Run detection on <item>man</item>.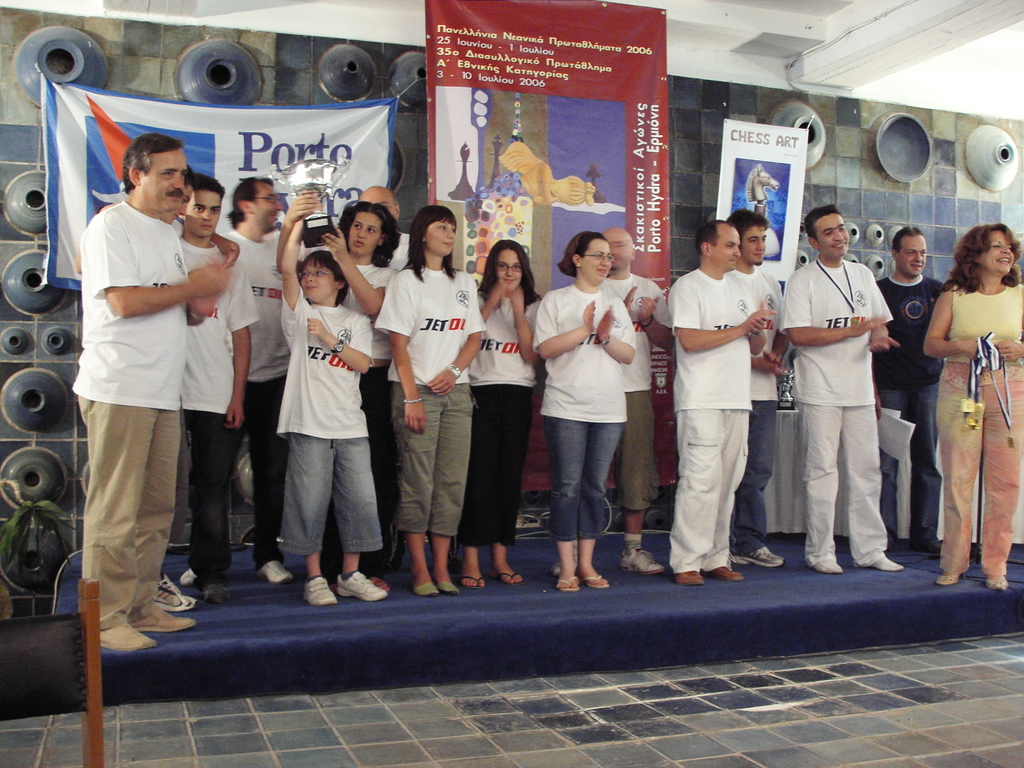
Result: (left=174, top=175, right=298, bottom=593).
